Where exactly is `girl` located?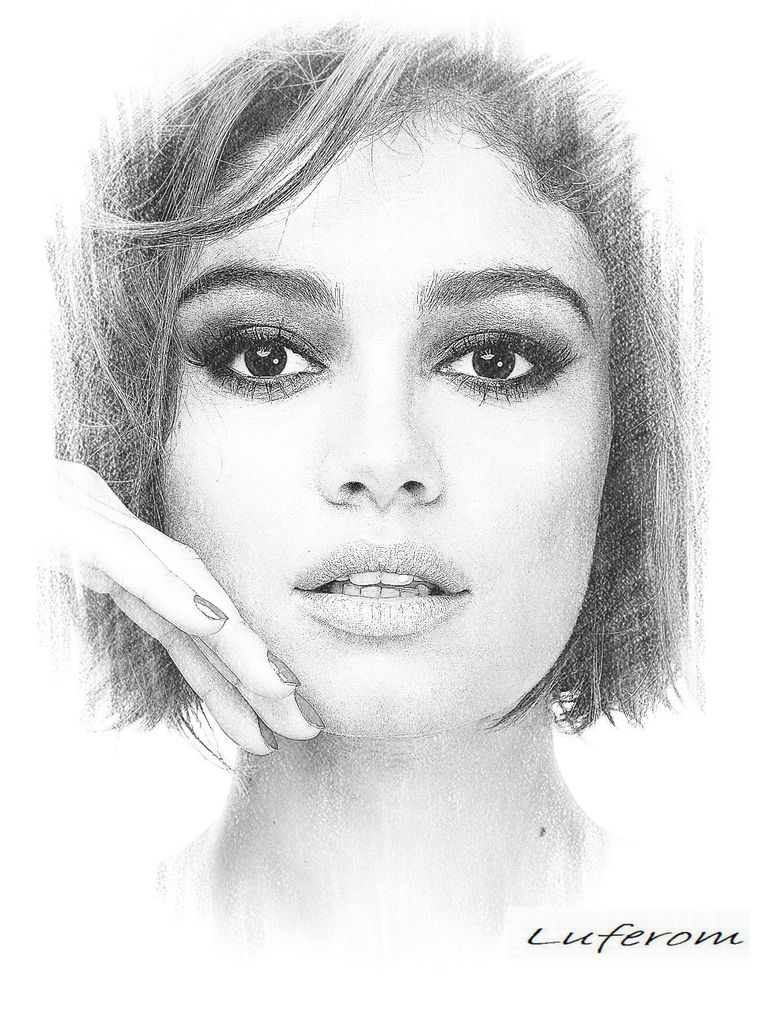
Its bounding box is {"left": 49, "top": 22, "right": 707, "bottom": 970}.
